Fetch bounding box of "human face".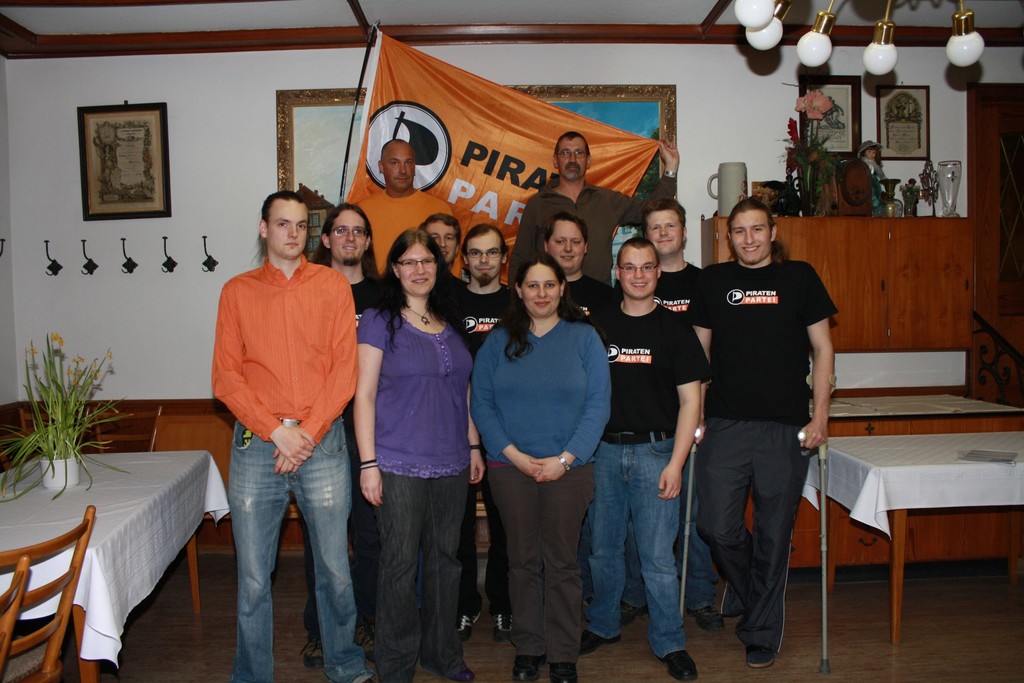
Bbox: <region>418, 219, 455, 264</region>.
